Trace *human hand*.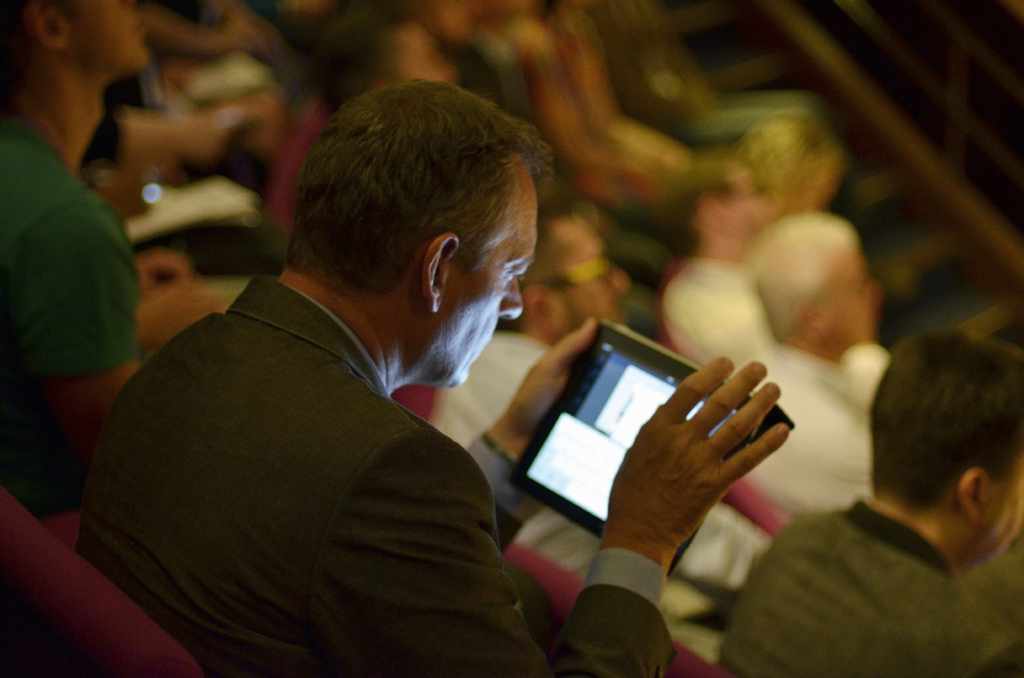
Traced to (left=622, top=367, right=794, bottom=560).
